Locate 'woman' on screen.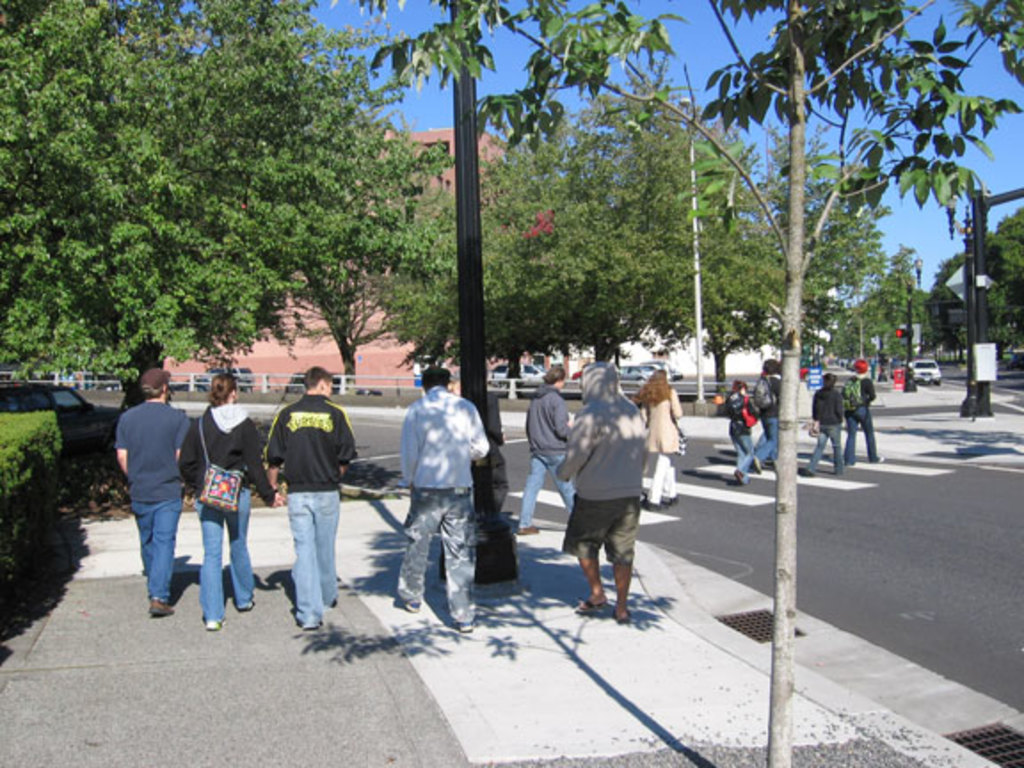
On screen at (752,359,782,475).
